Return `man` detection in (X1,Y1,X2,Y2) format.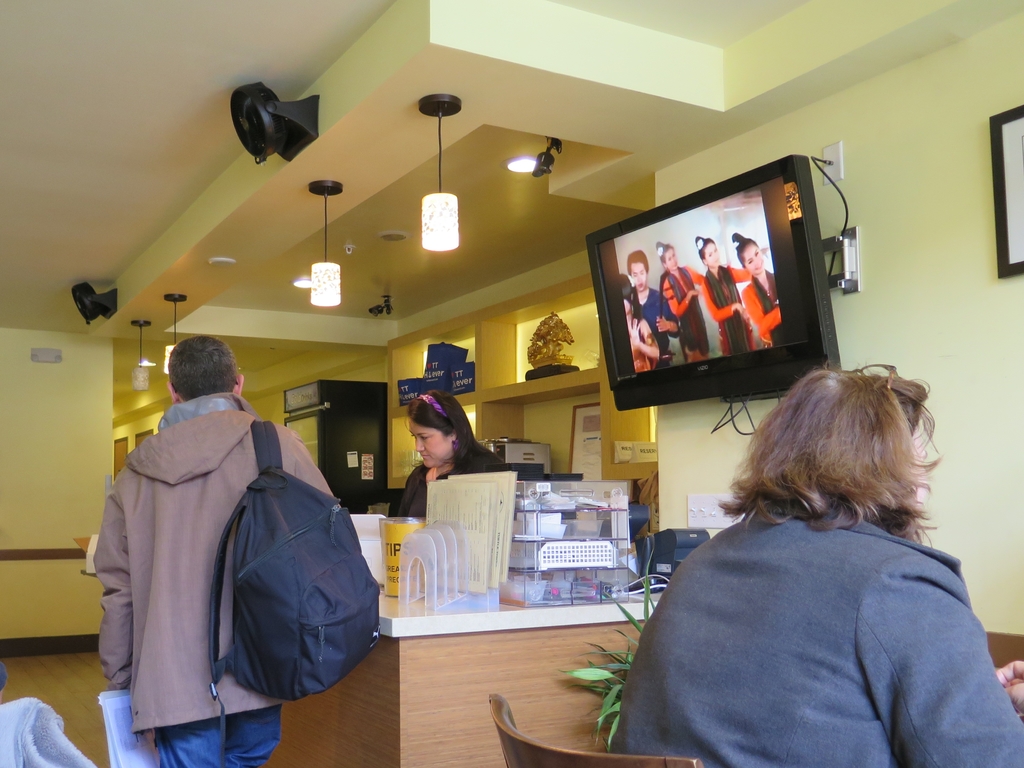
(627,252,684,364).
